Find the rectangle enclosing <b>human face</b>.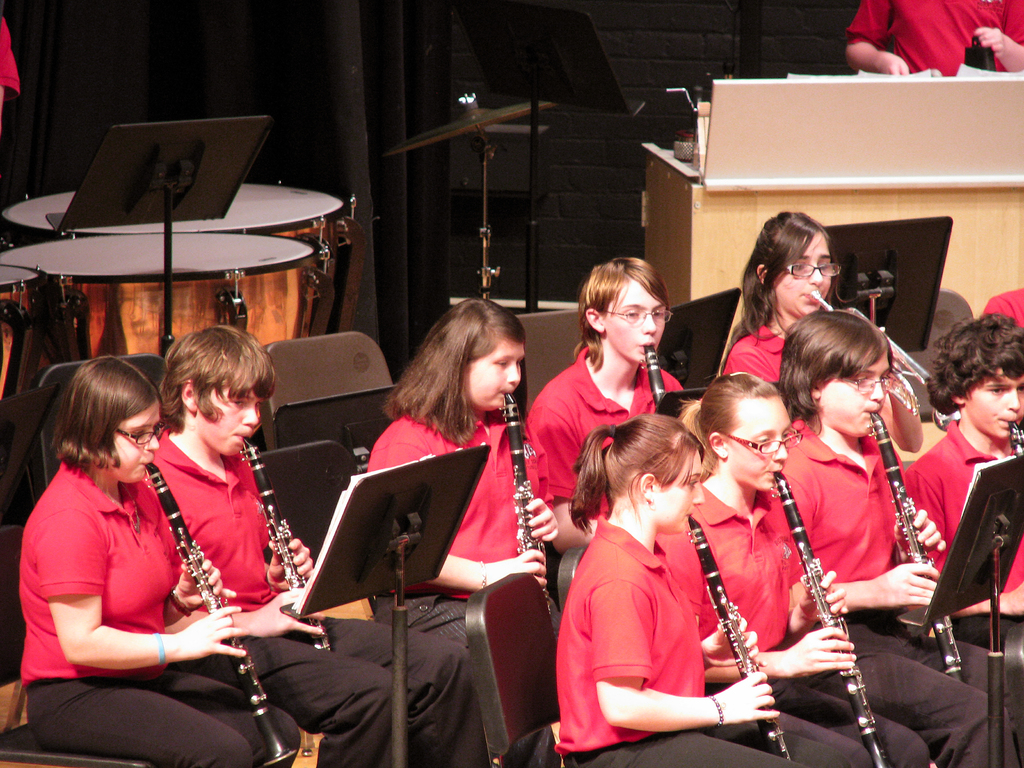
BBox(960, 369, 1023, 442).
